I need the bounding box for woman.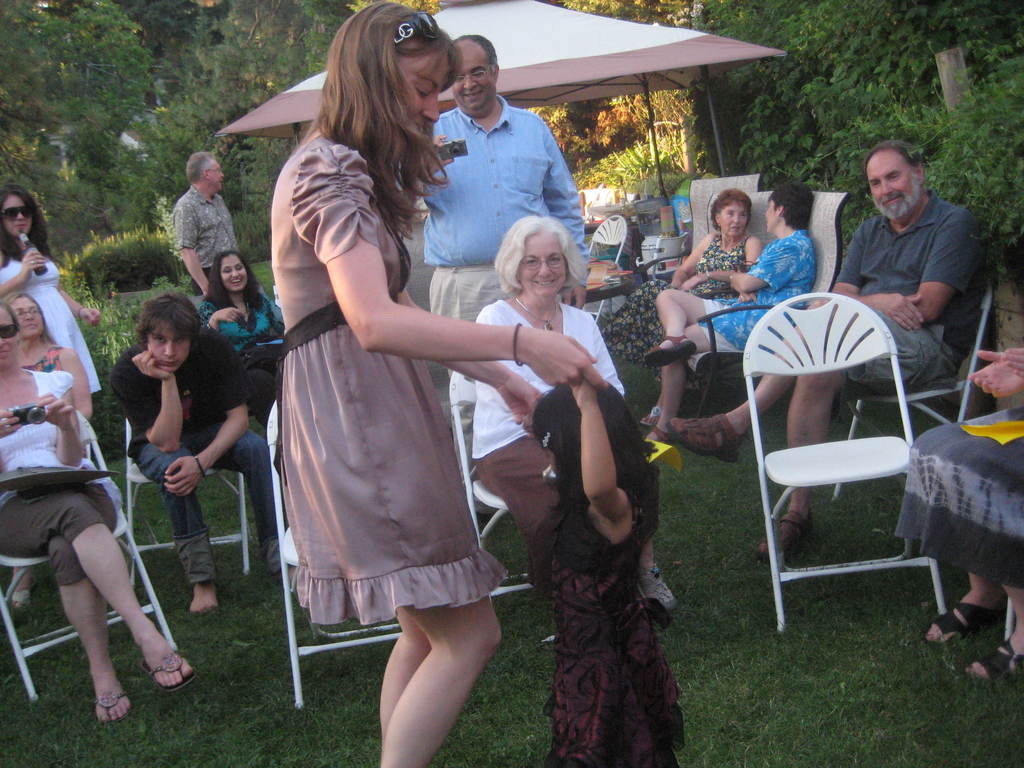
Here it is: left=639, top=184, right=767, bottom=433.
